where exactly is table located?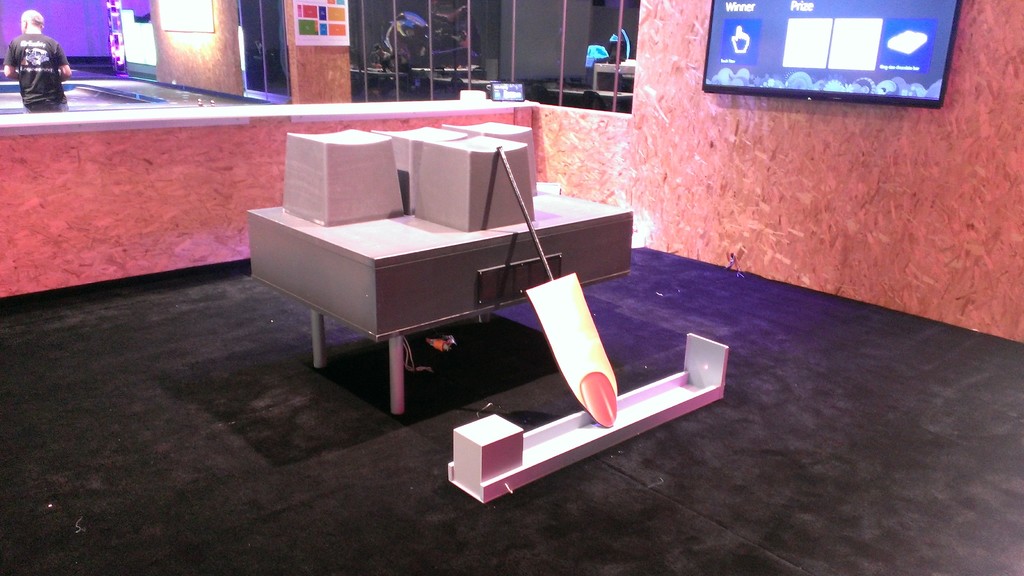
Its bounding box is left=248, top=189, right=636, bottom=419.
